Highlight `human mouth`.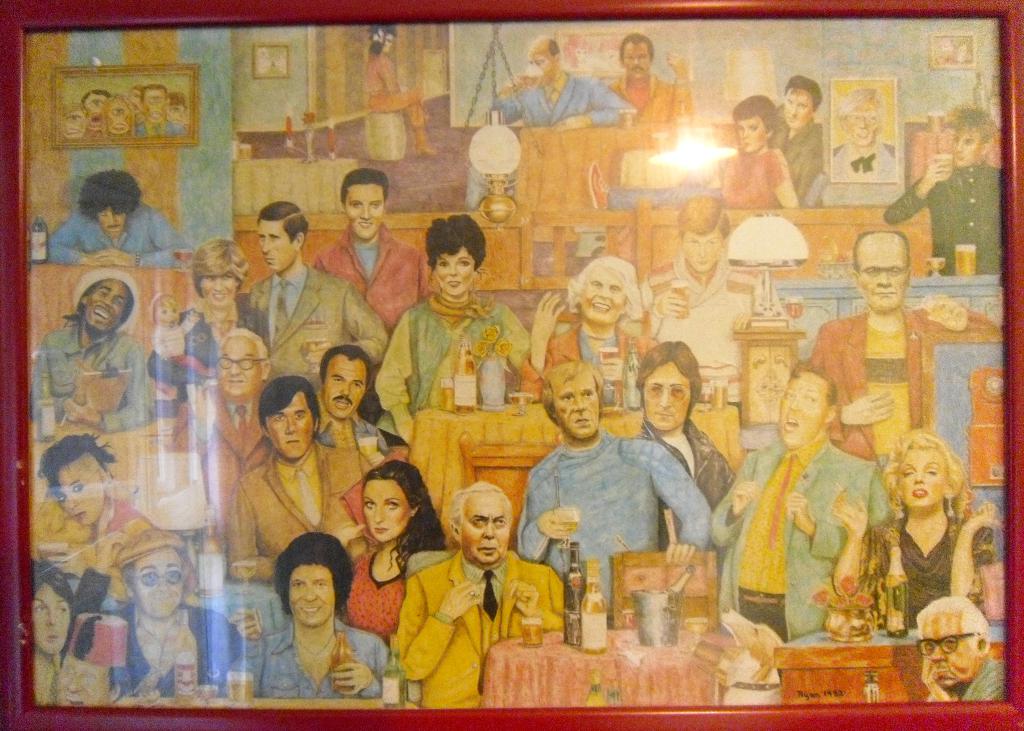
Highlighted region: {"x1": 303, "y1": 607, "x2": 317, "y2": 614}.
